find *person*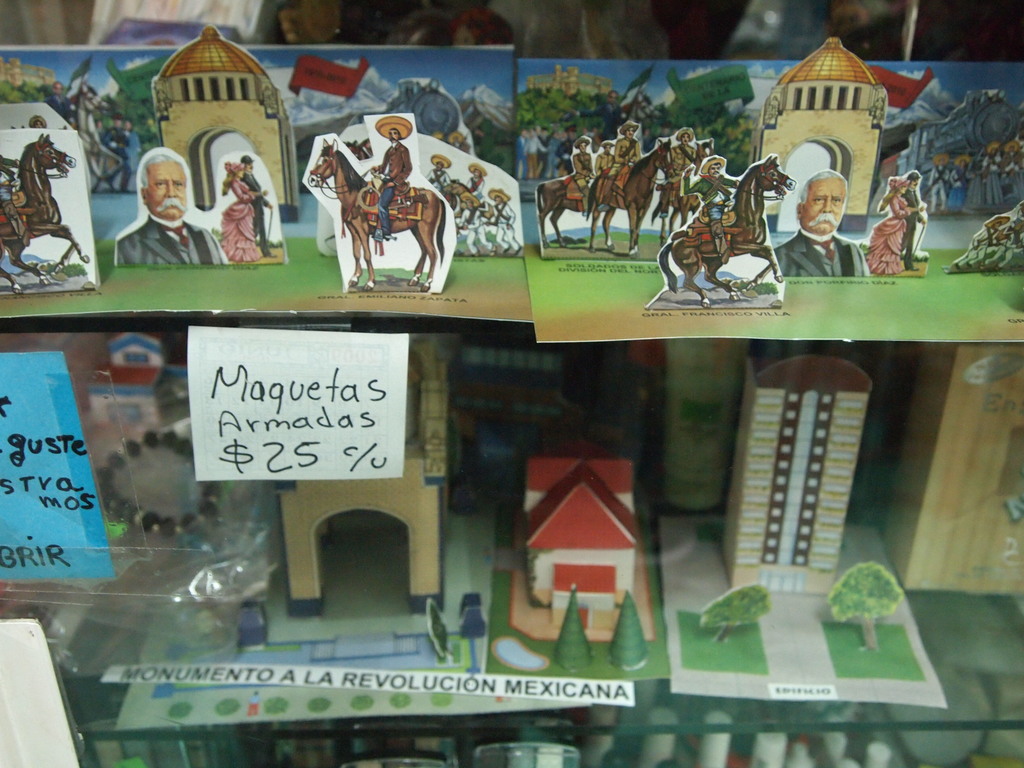
select_region(0, 172, 27, 247)
